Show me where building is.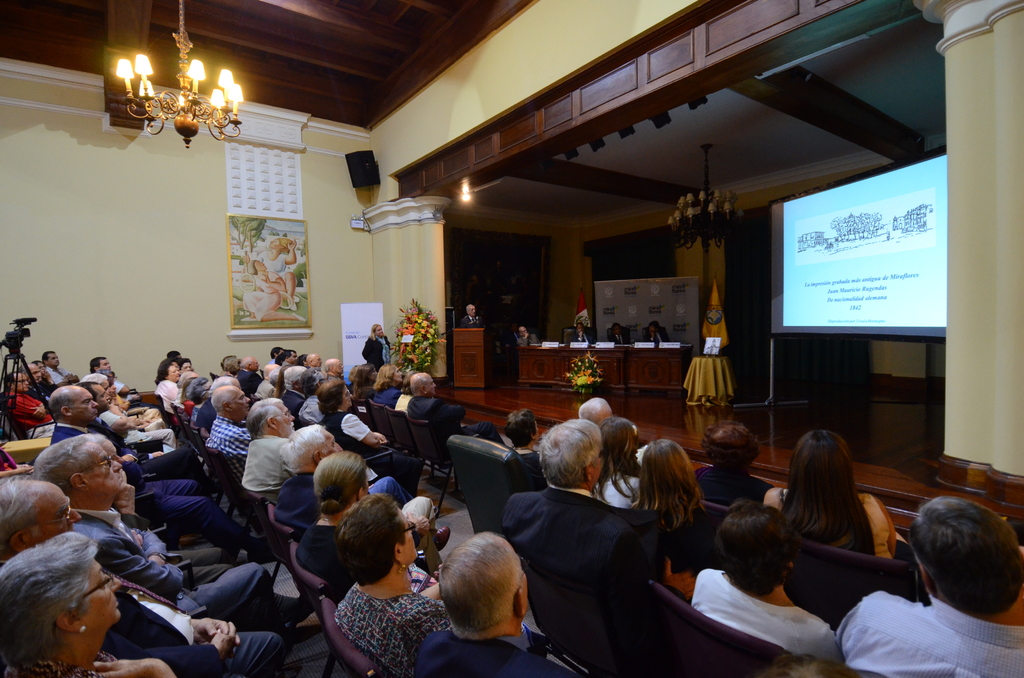
building is at [left=0, top=0, right=1023, bottom=677].
